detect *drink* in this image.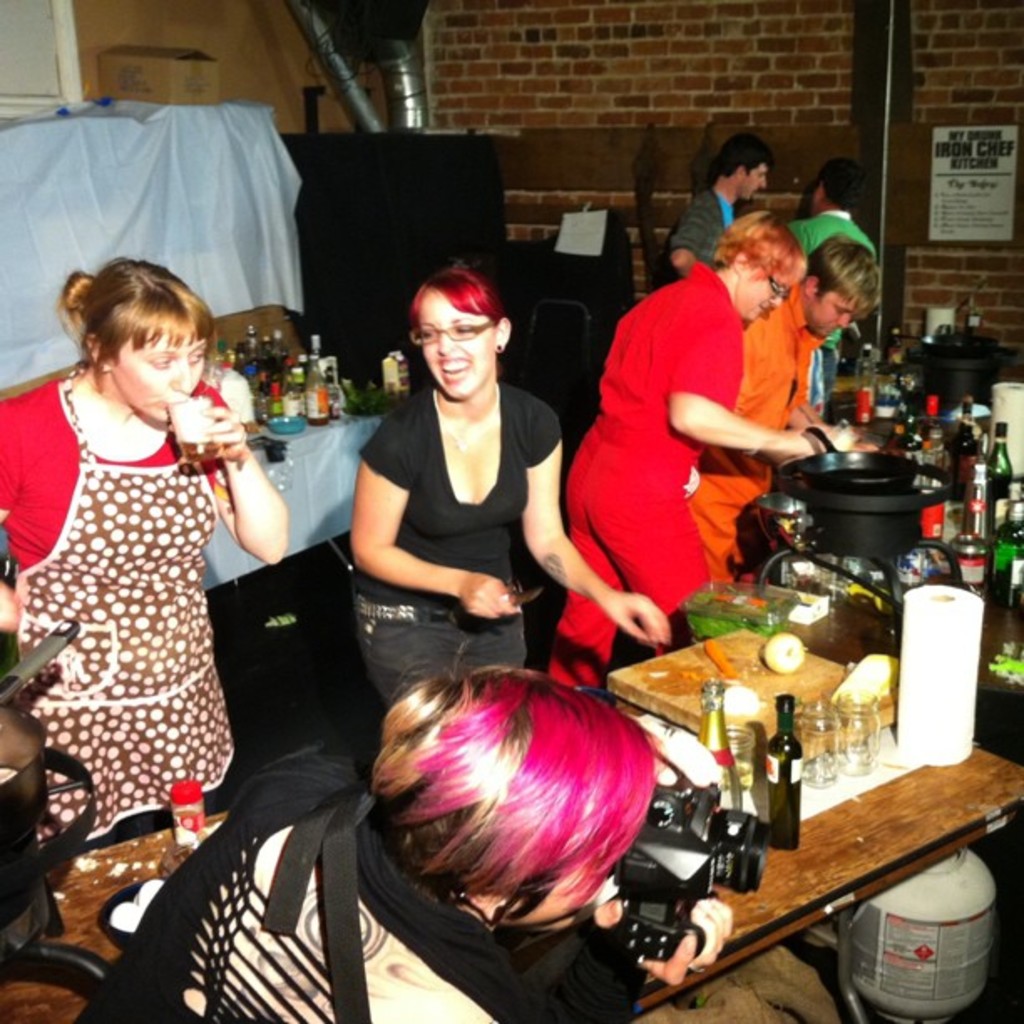
Detection: [960,455,992,540].
